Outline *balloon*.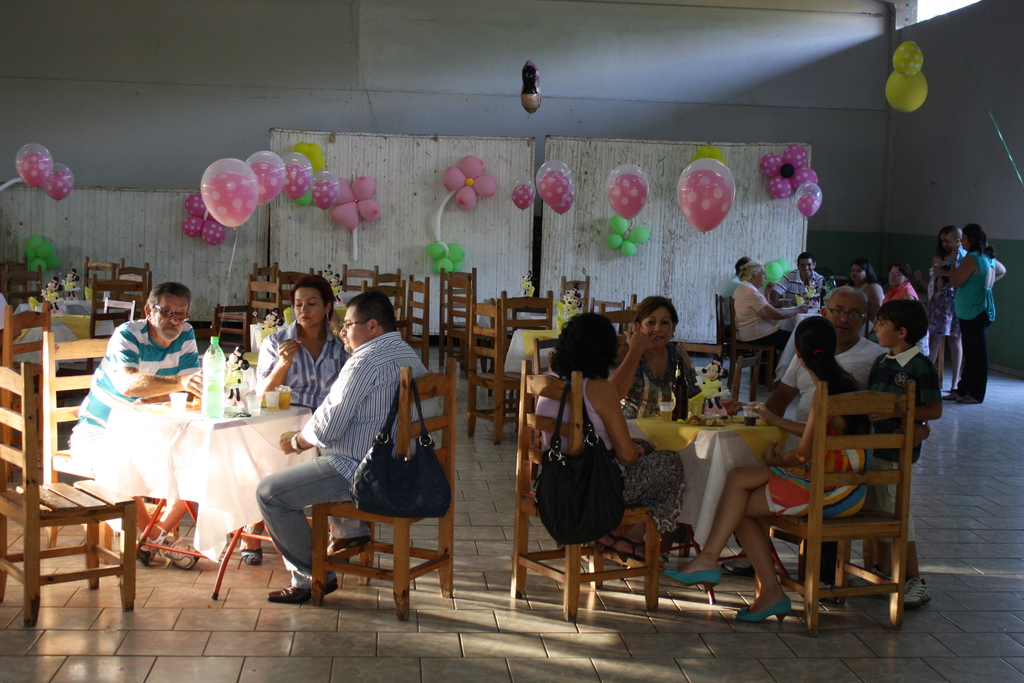
Outline: [894, 40, 925, 78].
